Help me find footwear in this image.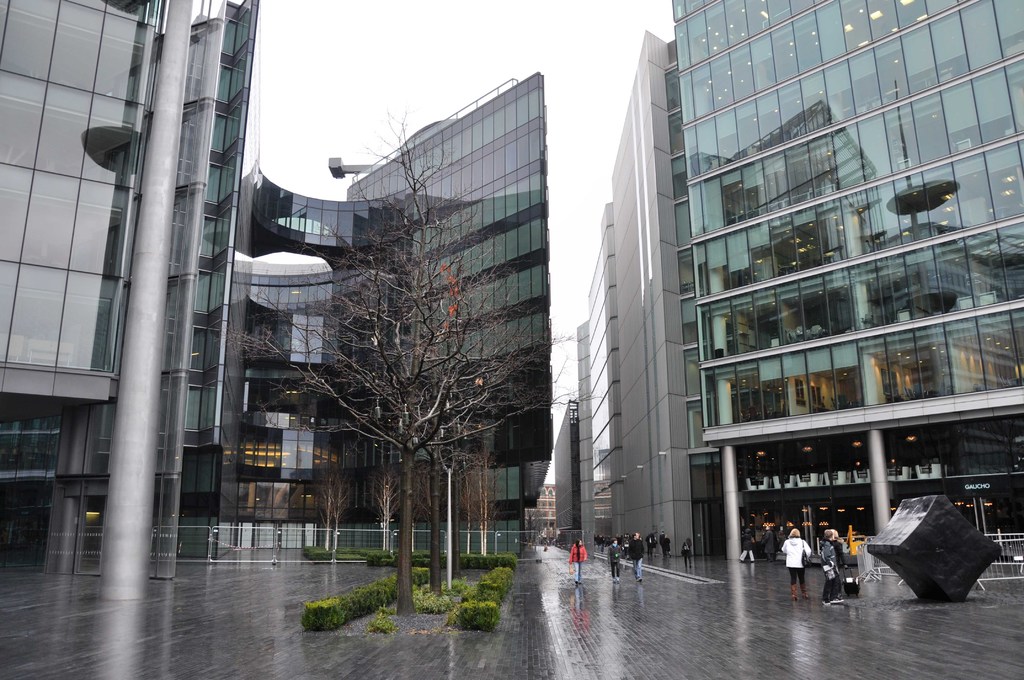
Found it: pyautogui.locateOnScreen(801, 585, 810, 598).
